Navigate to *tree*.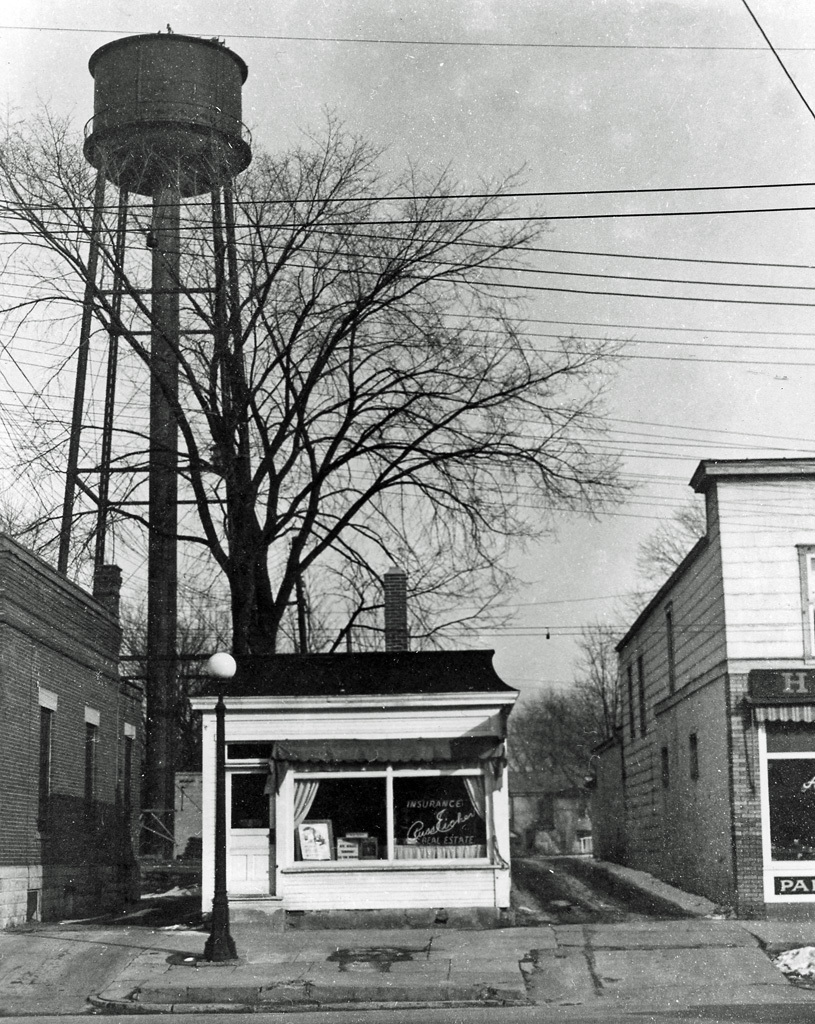
Navigation target: box=[0, 106, 641, 647].
